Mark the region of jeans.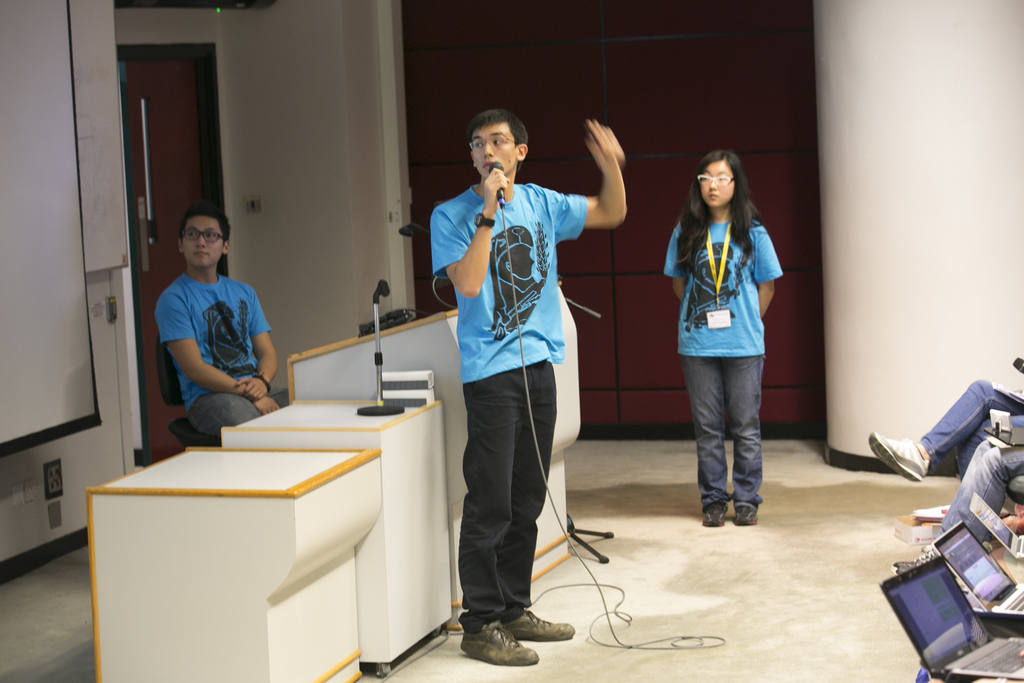
Region: (688, 326, 778, 529).
